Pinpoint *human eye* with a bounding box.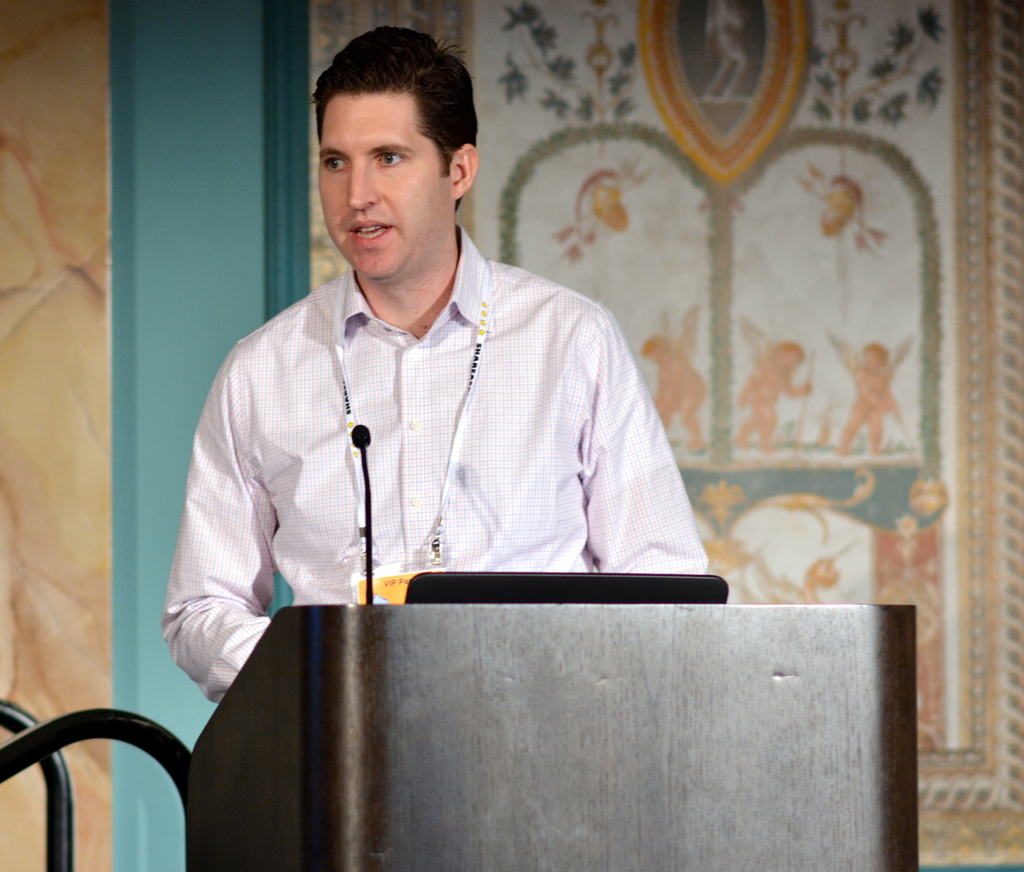
bbox(323, 155, 356, 173).
